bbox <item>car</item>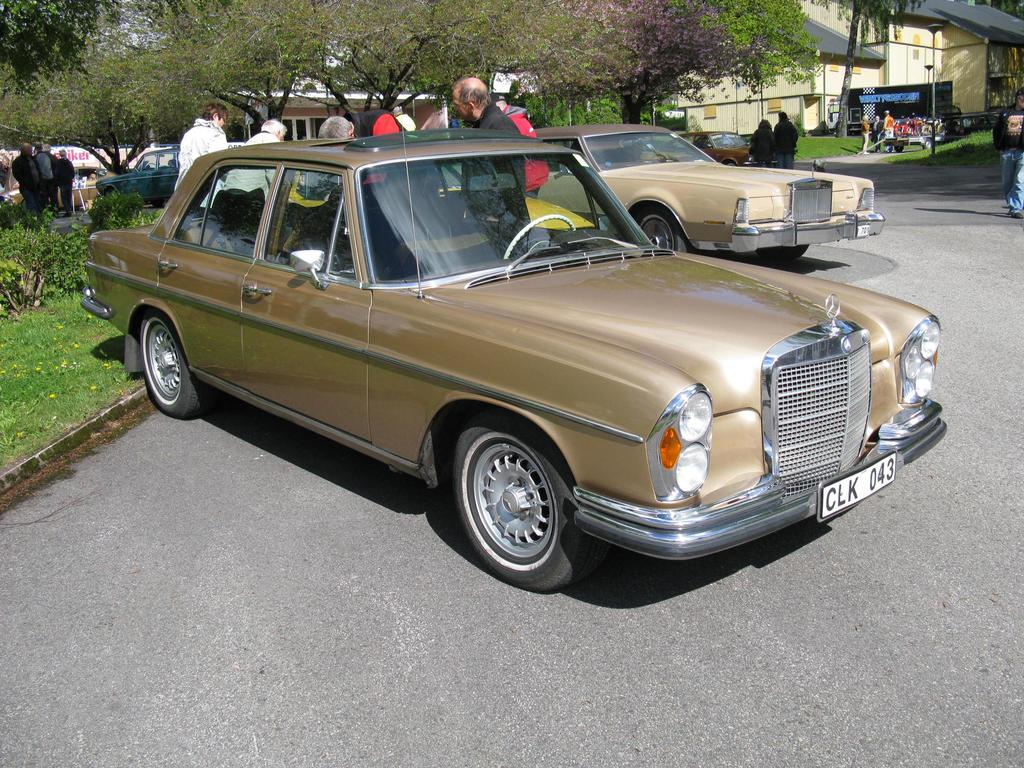
(x1=0, y1=172, x2=102, y2=205)
